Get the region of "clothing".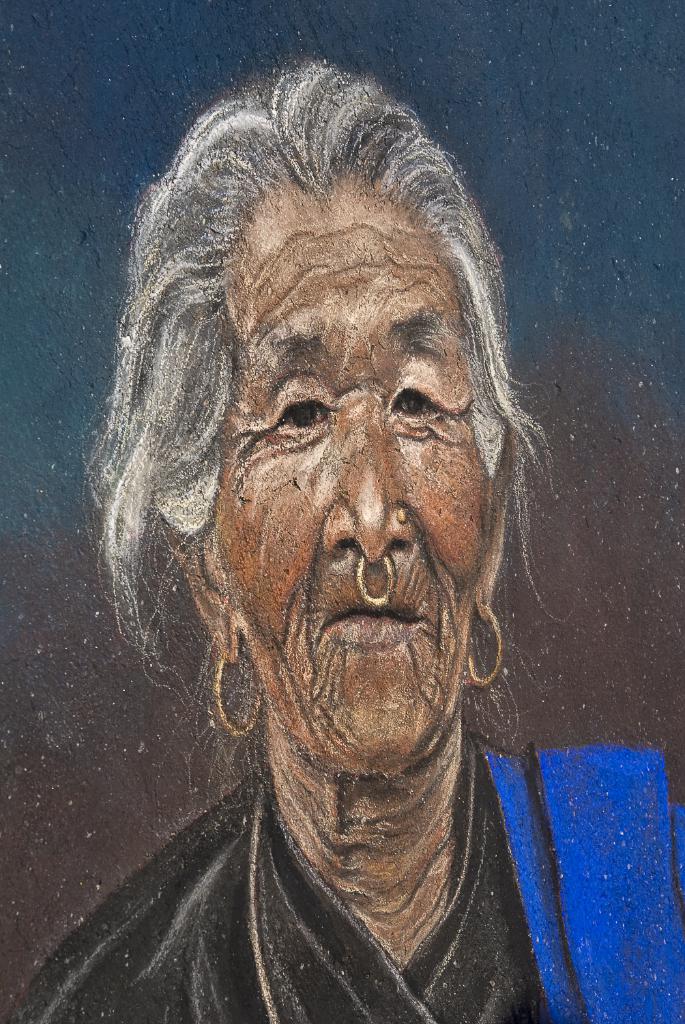
pyautogui.locateOnScreen(3, 758, 681, 1023).
